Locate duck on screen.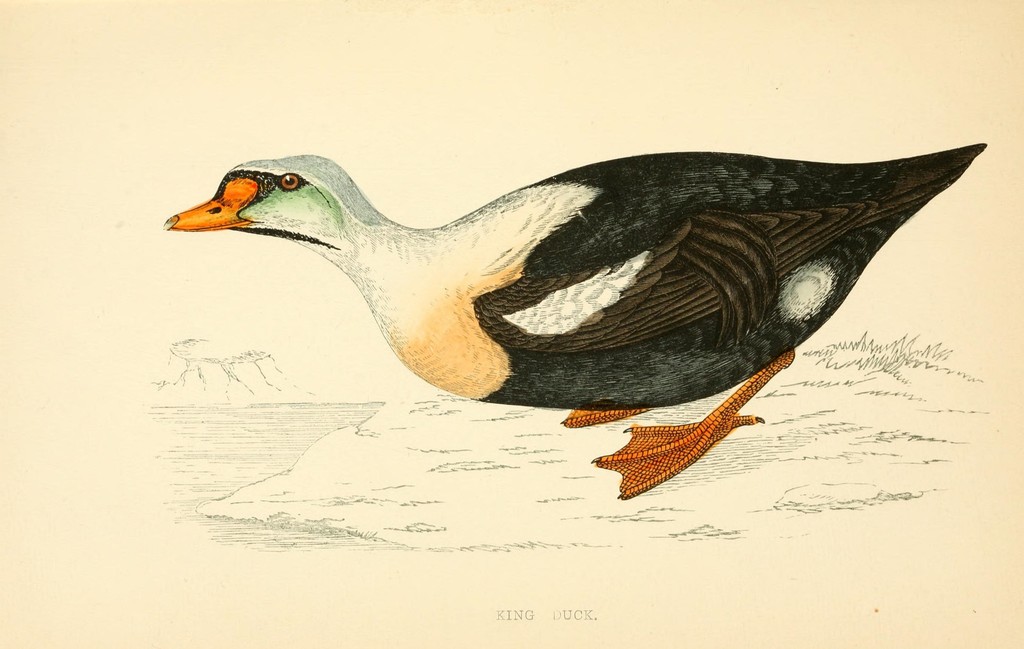
On screen at box=[224, 122, 999, 466].
